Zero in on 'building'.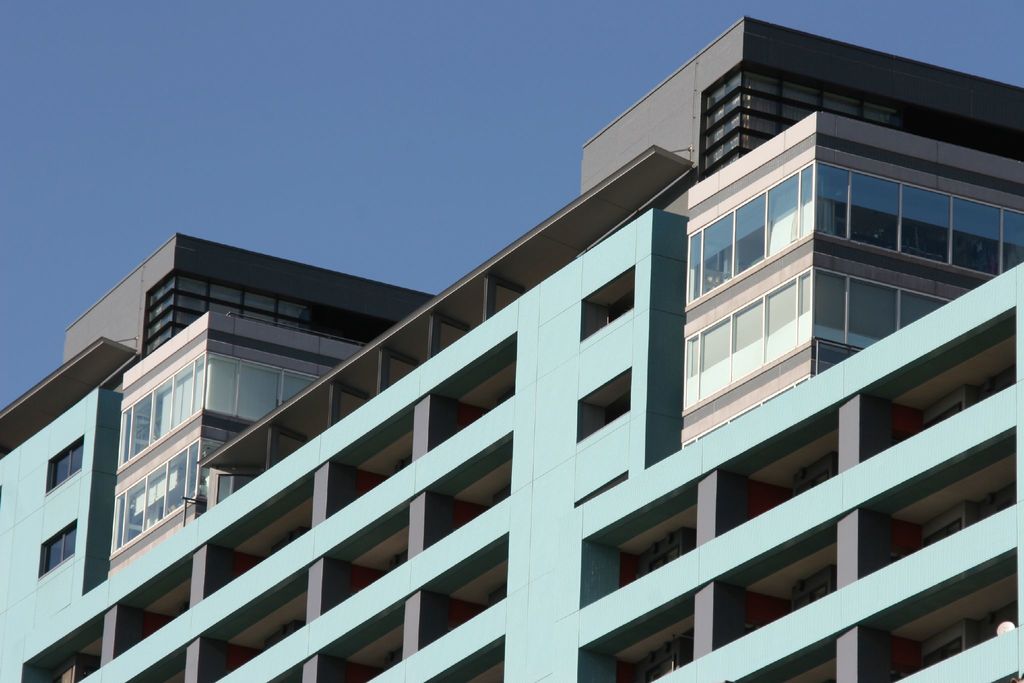
Zeroed in: [0,15,1023,682].
